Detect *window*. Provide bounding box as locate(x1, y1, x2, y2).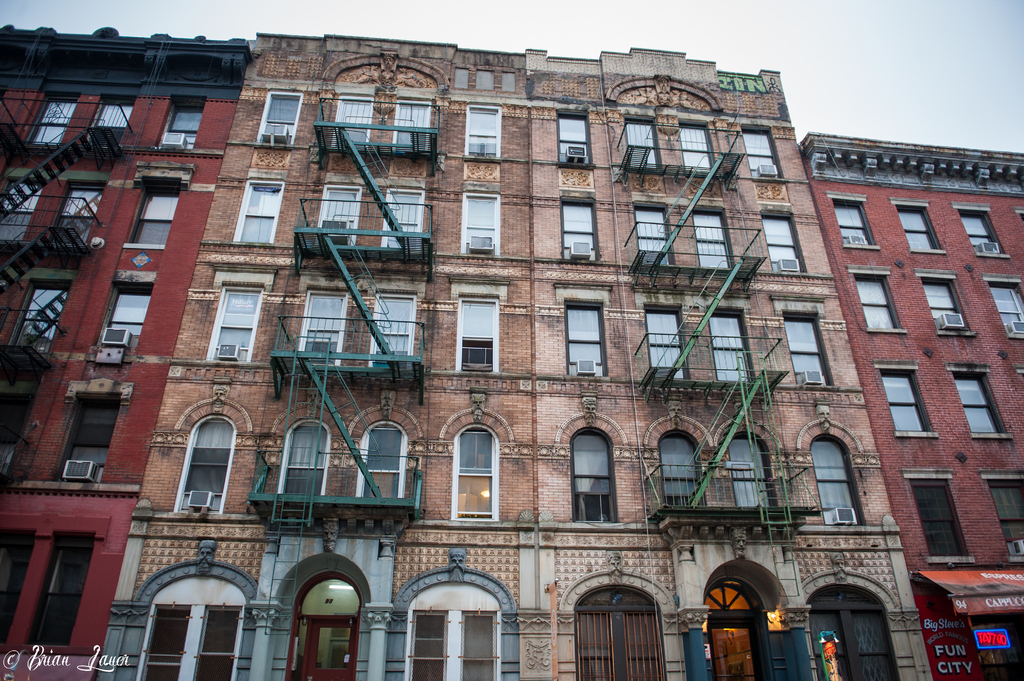
locate(981, 468, 1023, 558).
